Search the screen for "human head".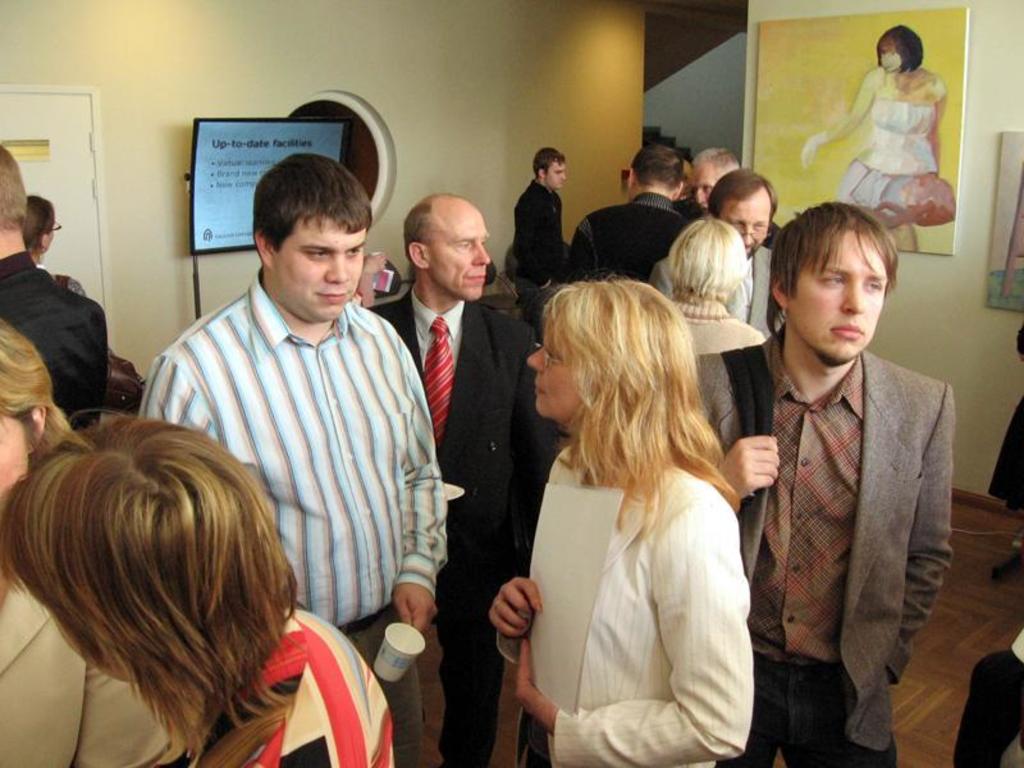
Found at bbox(22, 195, 60, 257).
